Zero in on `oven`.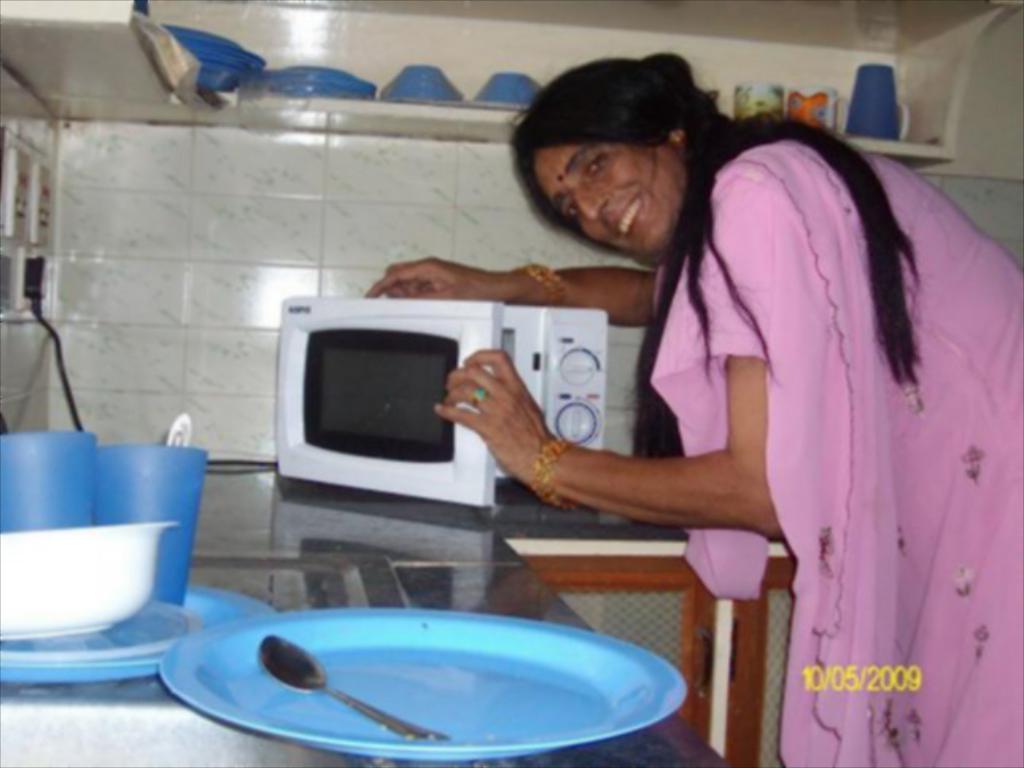
Zeroed in: left=278, top=294, right=607, bottom=506.
